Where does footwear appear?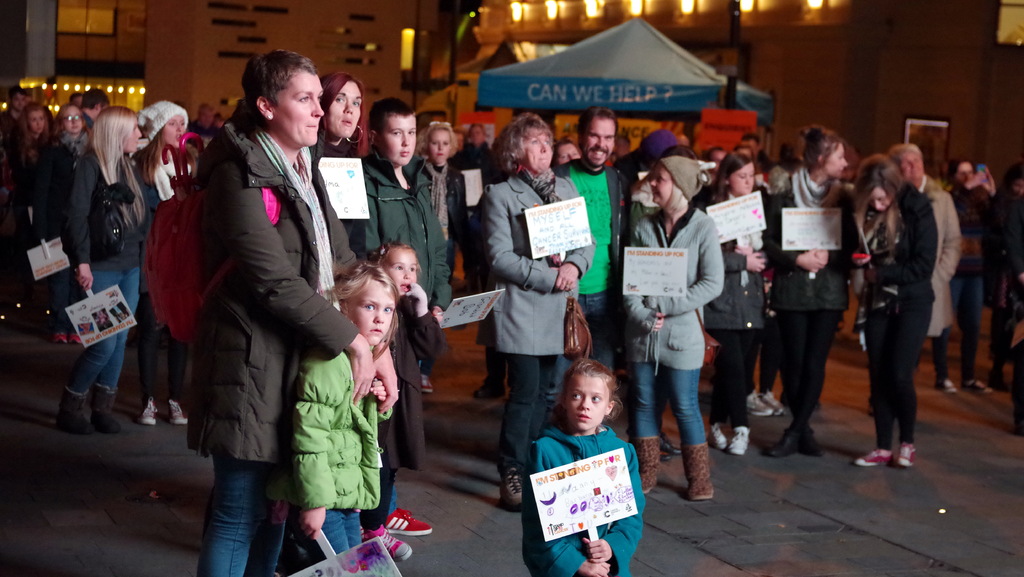
Appears at 938 378 956 400.
